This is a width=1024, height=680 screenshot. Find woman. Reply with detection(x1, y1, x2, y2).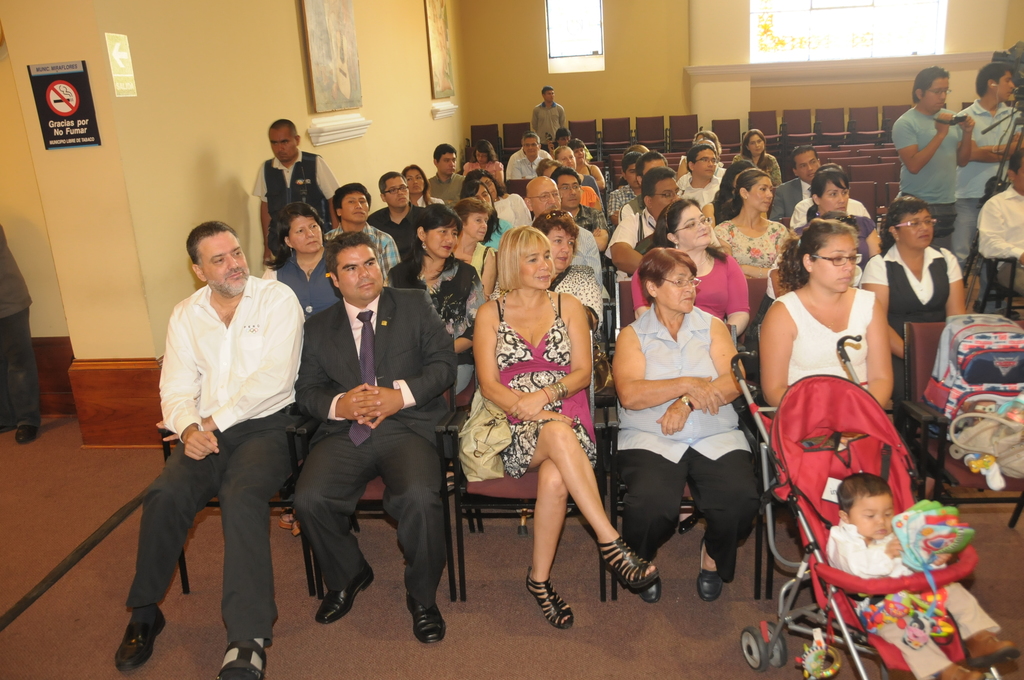
detection(383, 200, 490, 491).
